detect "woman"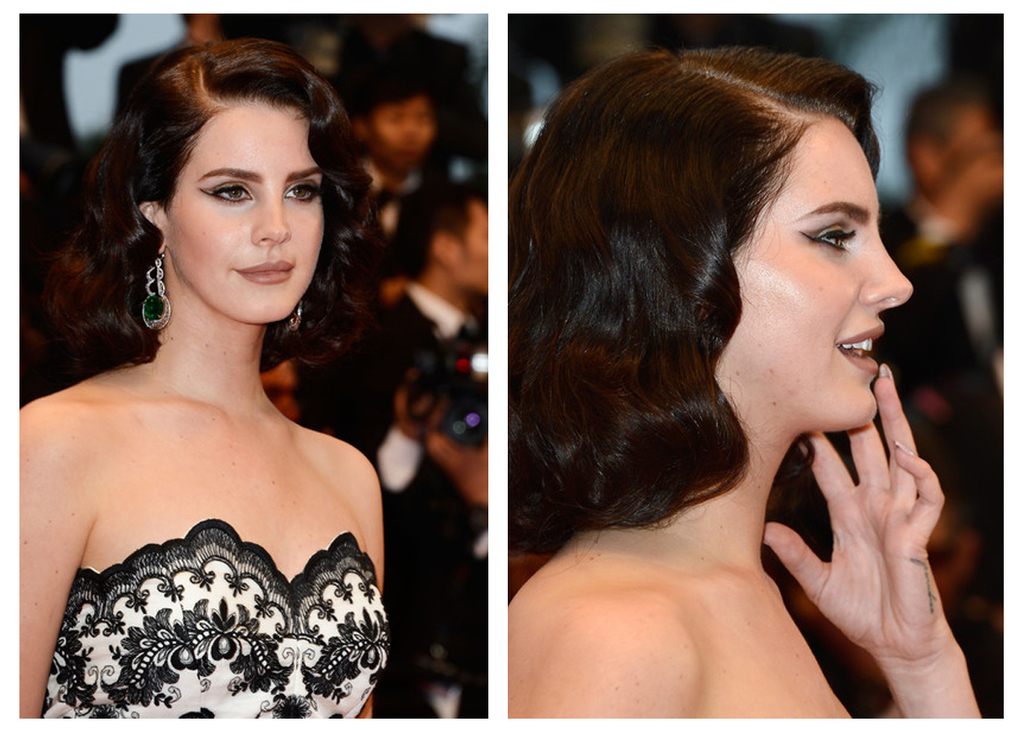
x1=9, y1=35, x2=423, y2=732
